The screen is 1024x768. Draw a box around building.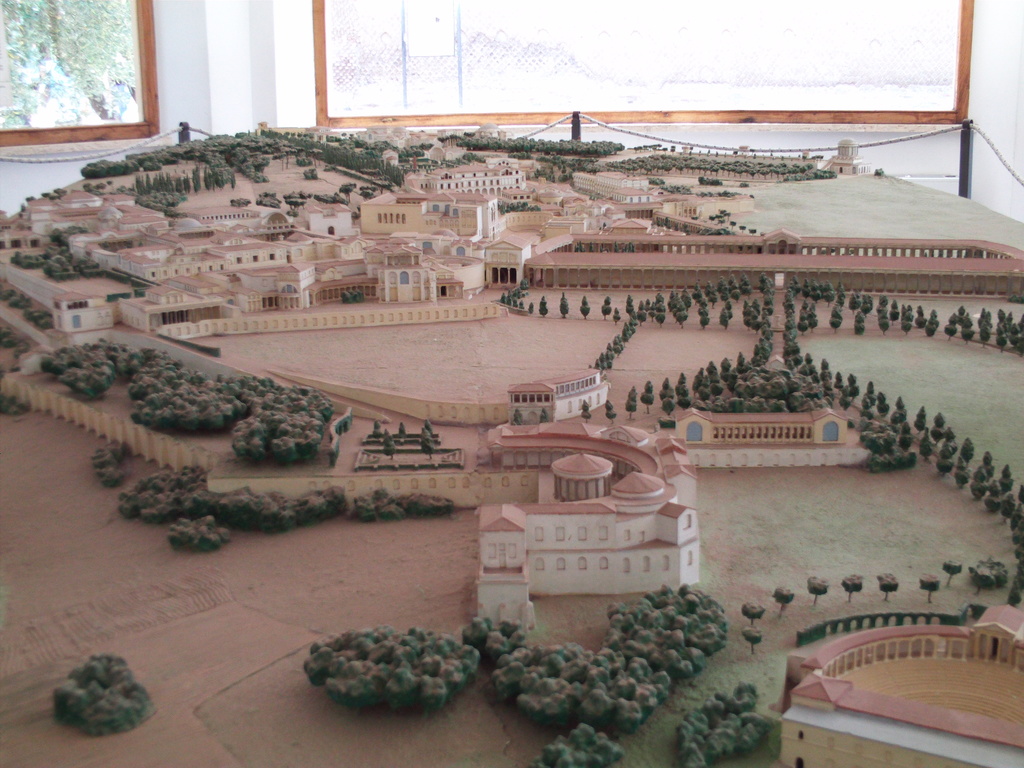
detection(485, 421, 699, 630).
